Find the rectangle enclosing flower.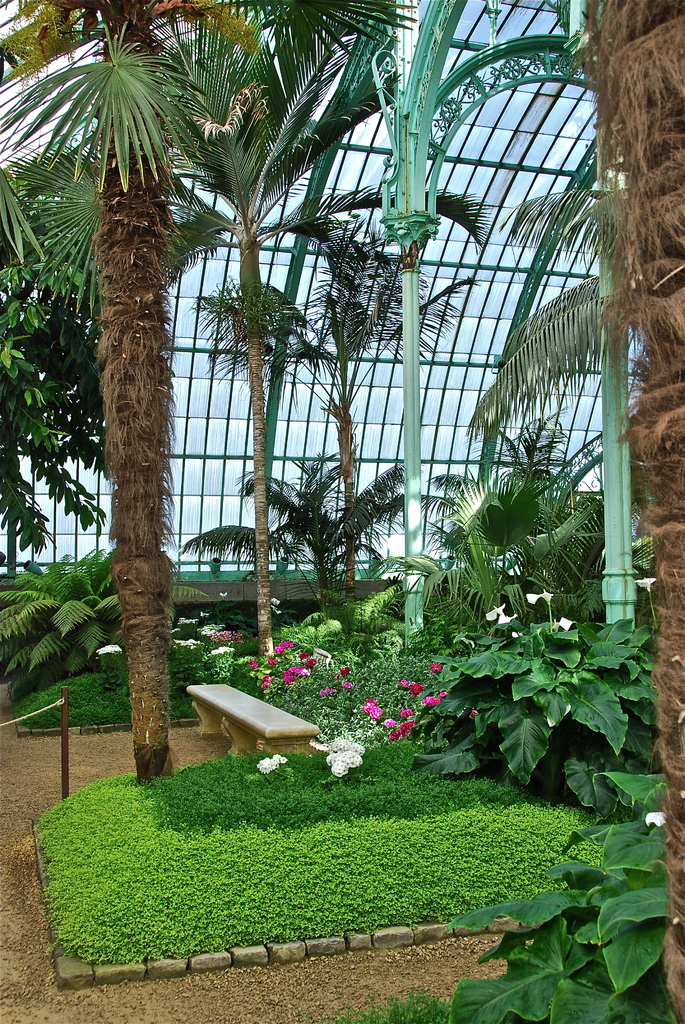
(x1=337, y1=662, x2=352, y2=678).
